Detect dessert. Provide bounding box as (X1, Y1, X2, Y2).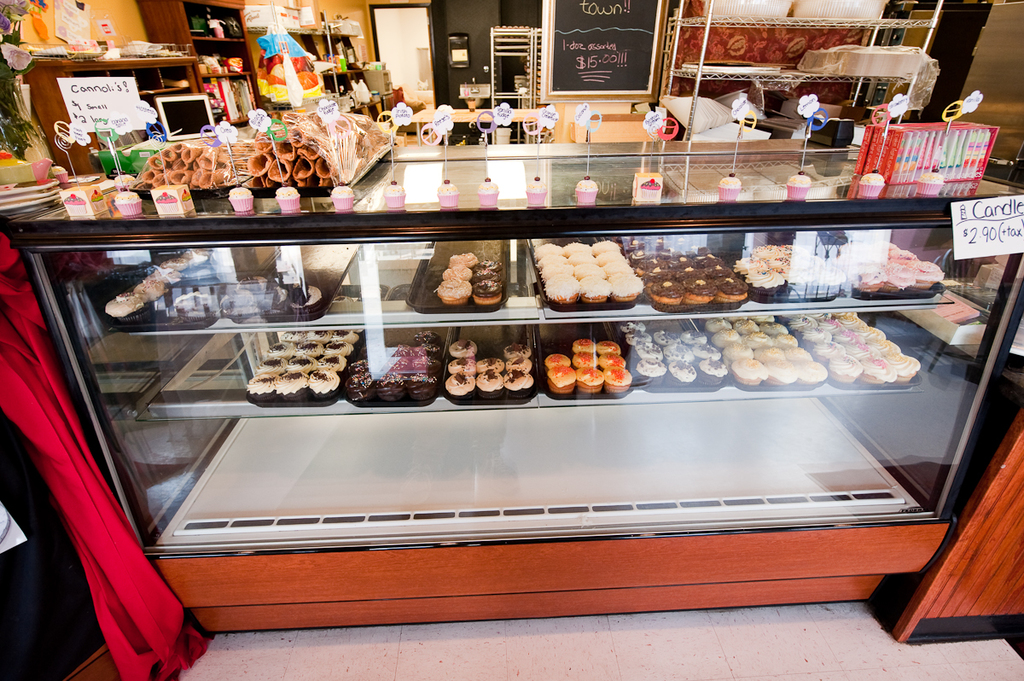
(609, 370, 635, 392).
